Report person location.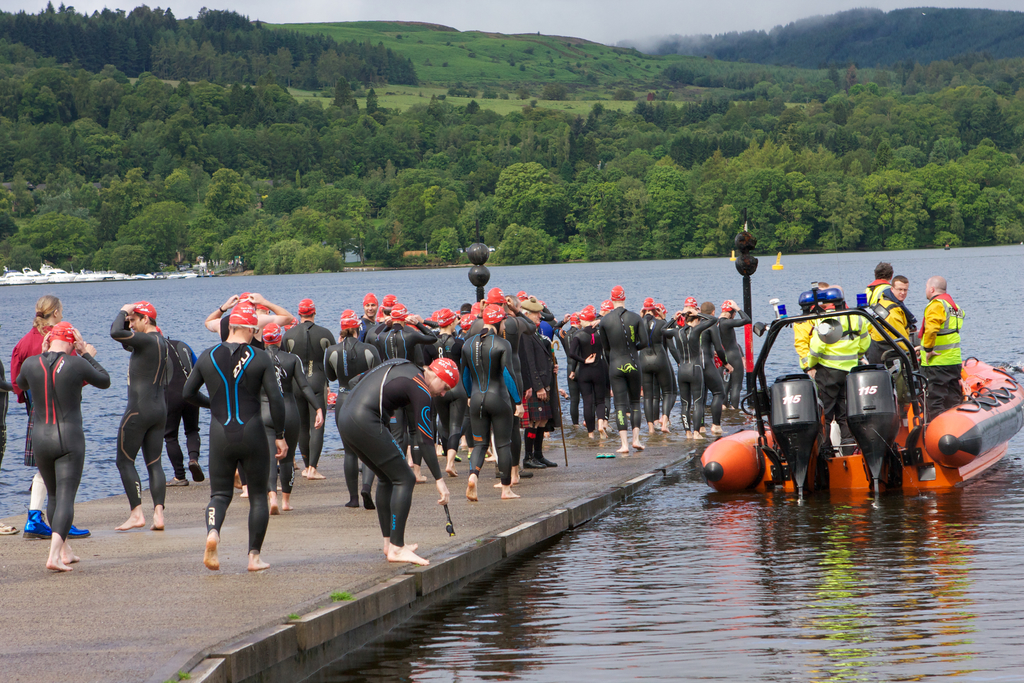
Report: [left=155, top=325, right=205, bottom=484].
